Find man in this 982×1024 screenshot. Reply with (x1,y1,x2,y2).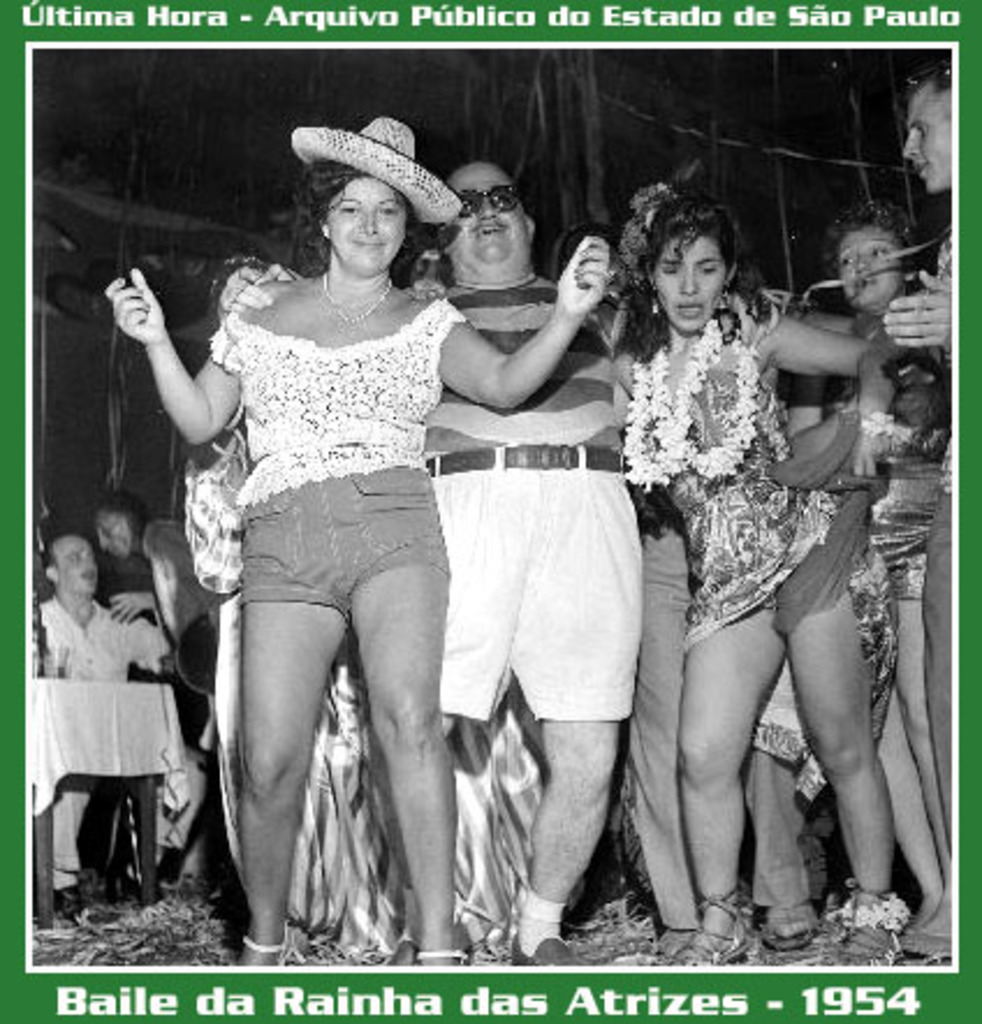
(882,49,954,843).
